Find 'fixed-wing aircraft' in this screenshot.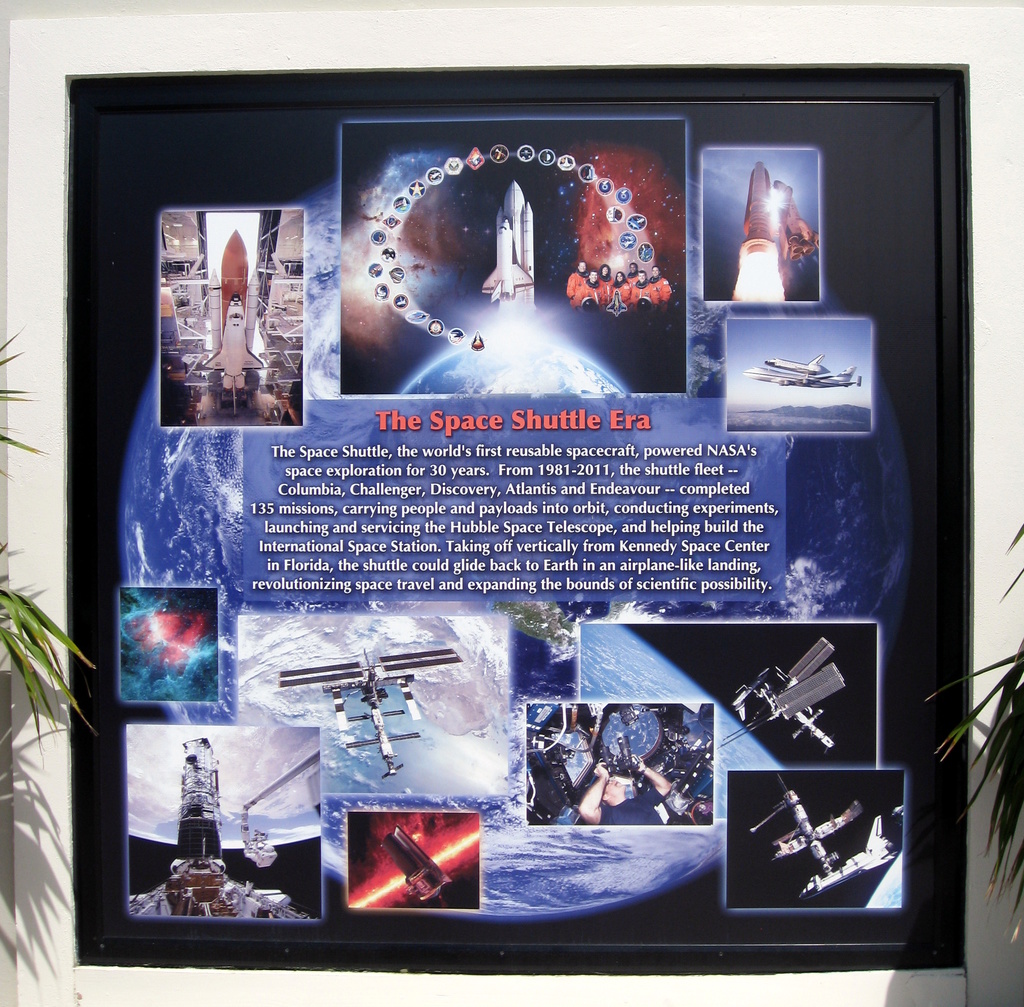
The bounding box for 'fixed-wing aircraft' is bbox(737, 354, 868, 393).
